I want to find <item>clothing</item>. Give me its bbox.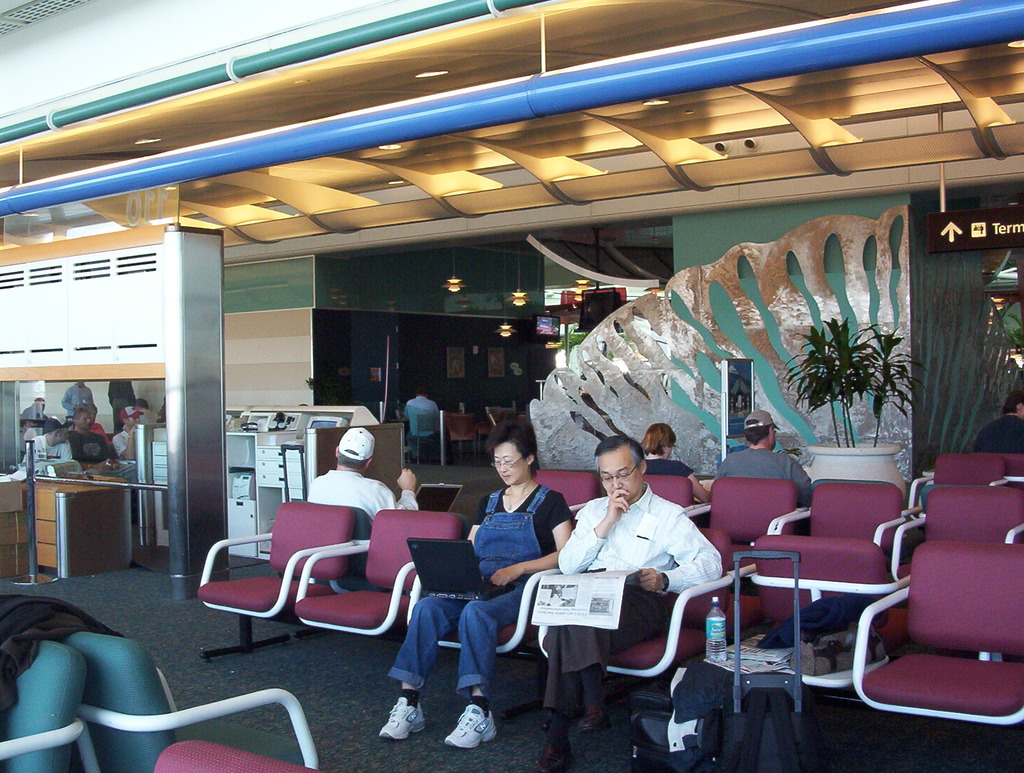
box=[404, 393, 439, 470].
